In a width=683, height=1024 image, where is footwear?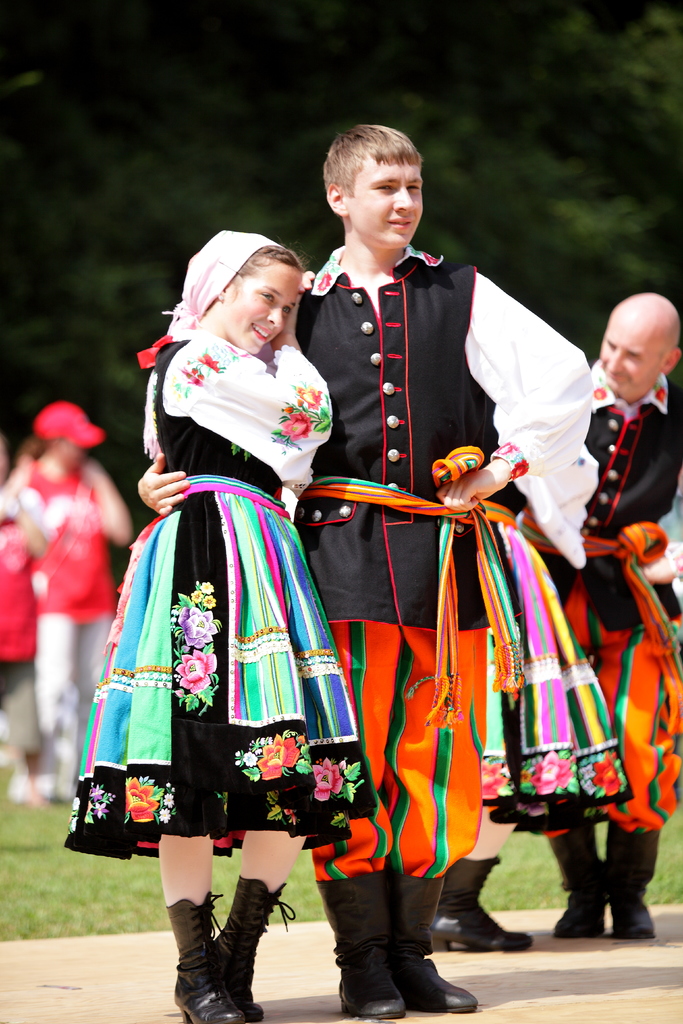
(552,900,606,939).
